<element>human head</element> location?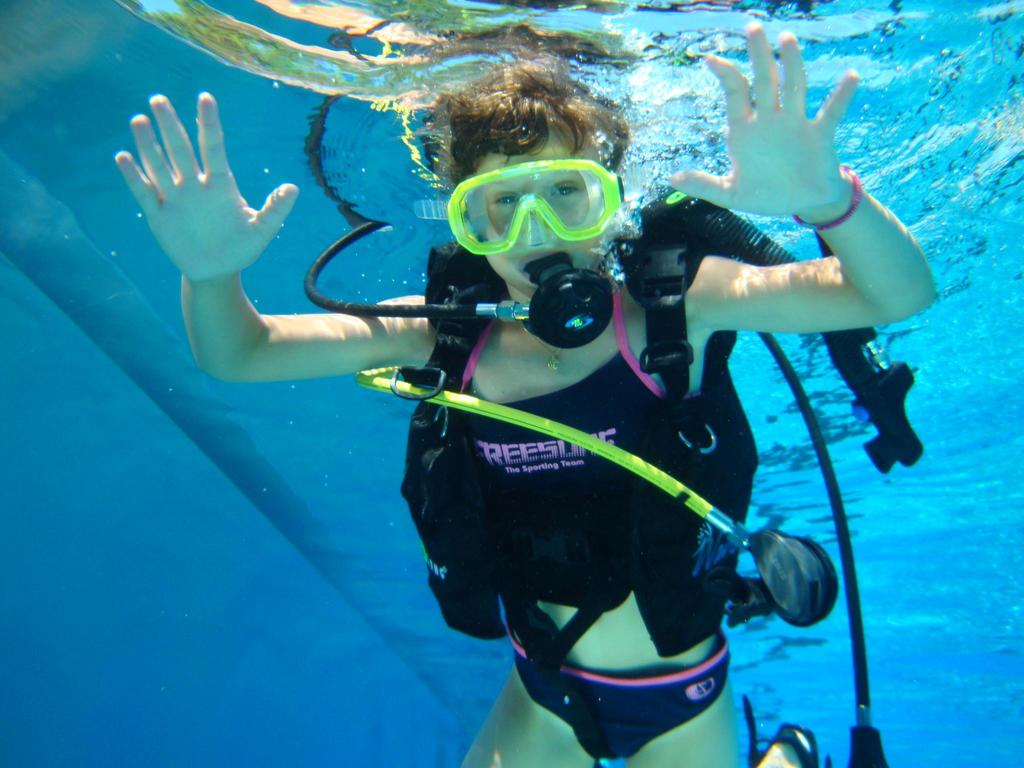
<box>404,84,634,281</box>
